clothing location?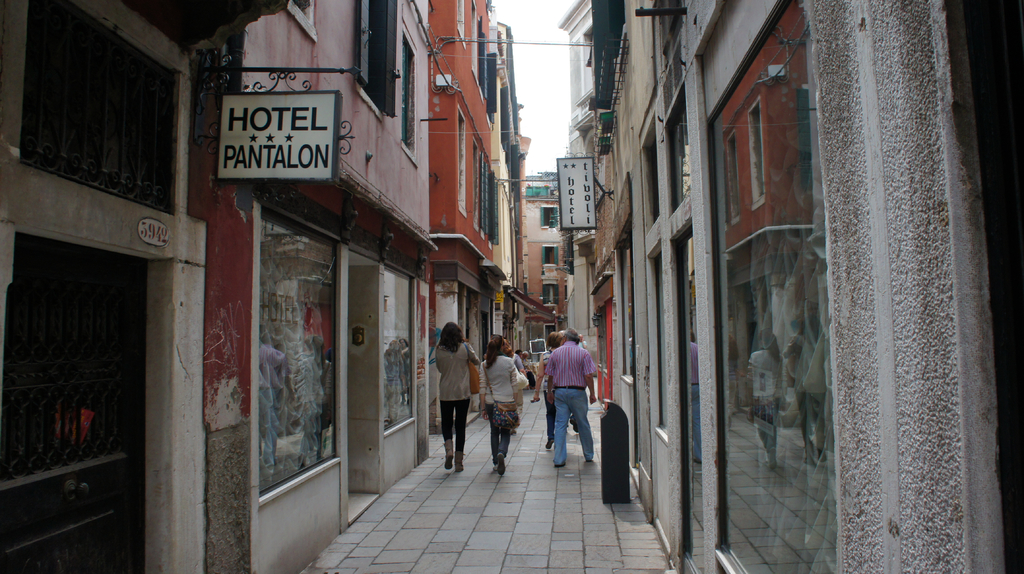
(476,356,516,466)
